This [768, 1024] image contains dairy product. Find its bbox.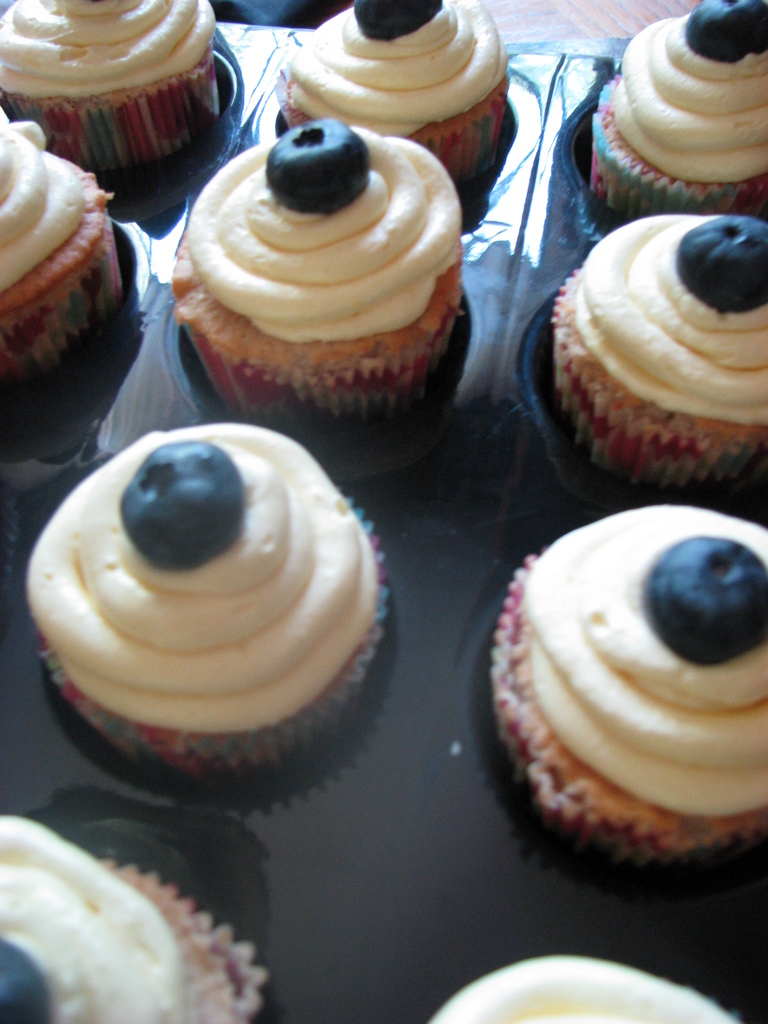
select_region(432, 944, 719, 1023).
